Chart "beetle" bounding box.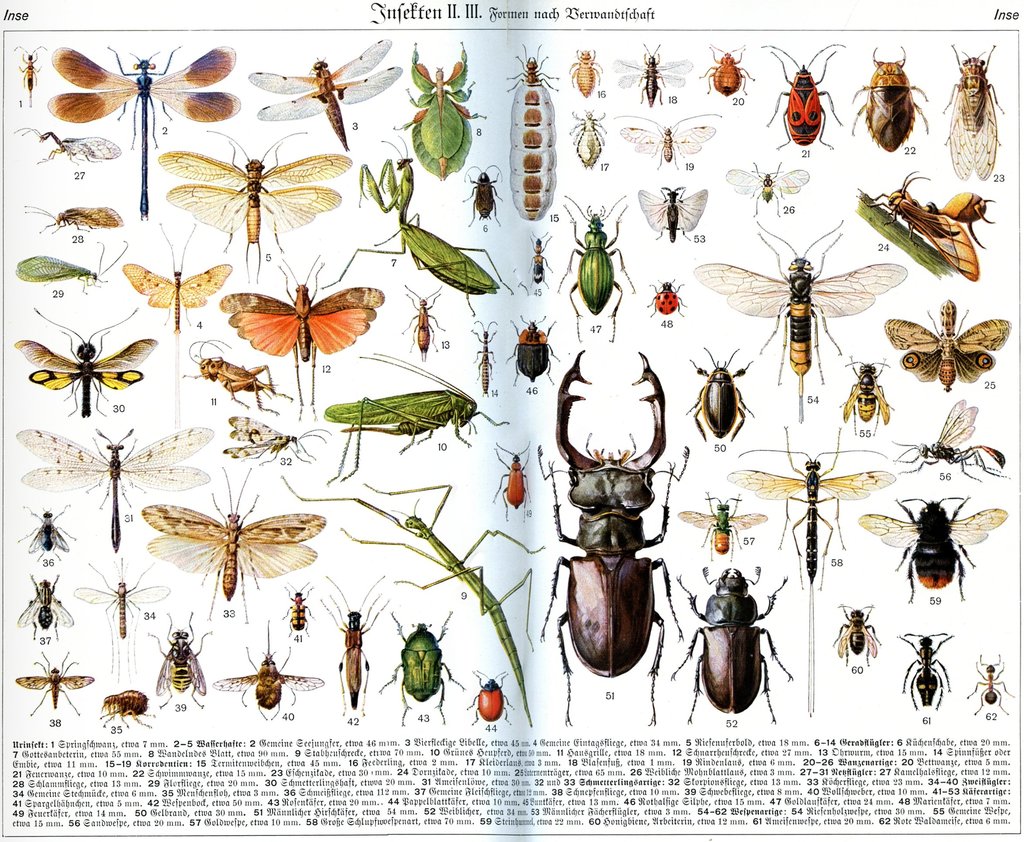
Charted: select_region(75, 557, 169, 676).
